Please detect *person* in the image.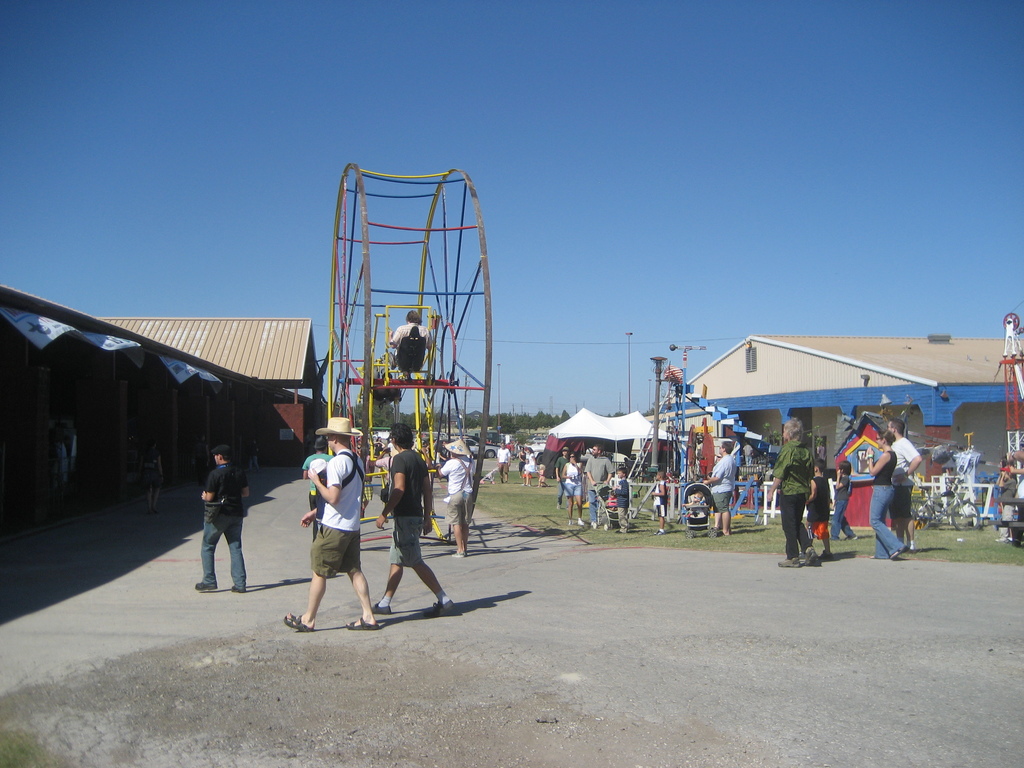
x1=861 y1=426 x2=910 y2=561.
